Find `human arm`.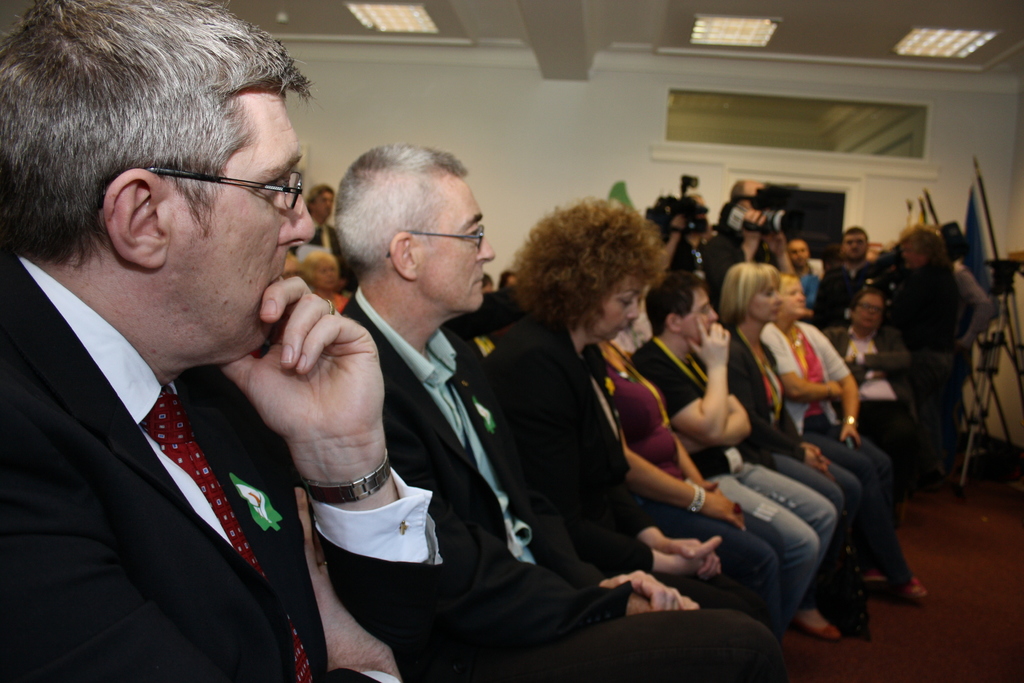
[x1=0, y1=475, x2=408, y2=682].
